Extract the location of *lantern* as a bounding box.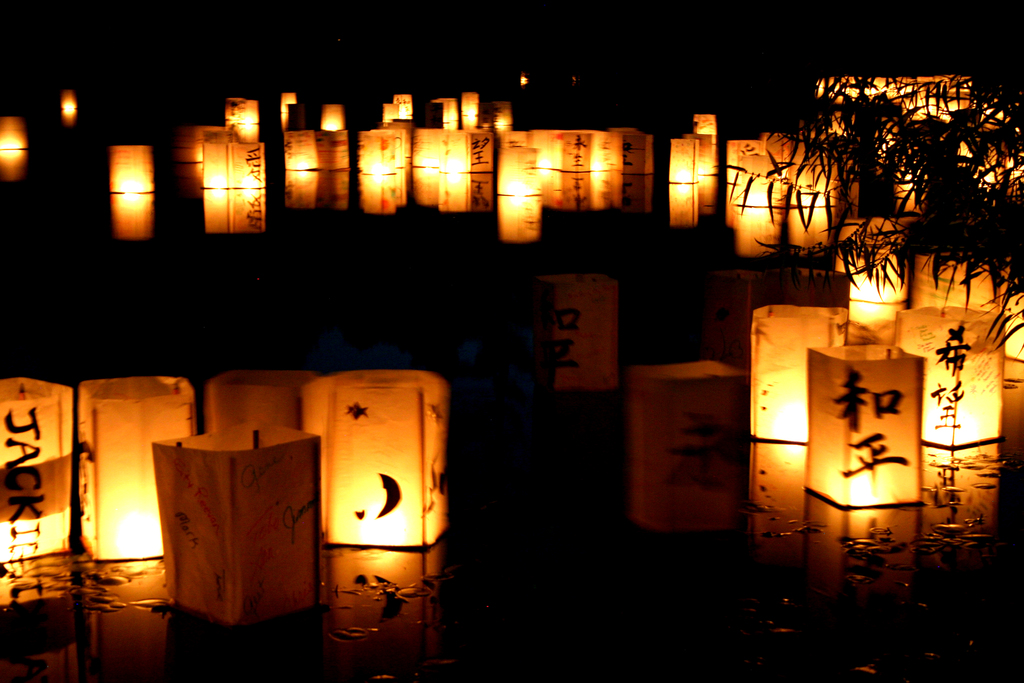
bbox(227, 99, 261, 144).
